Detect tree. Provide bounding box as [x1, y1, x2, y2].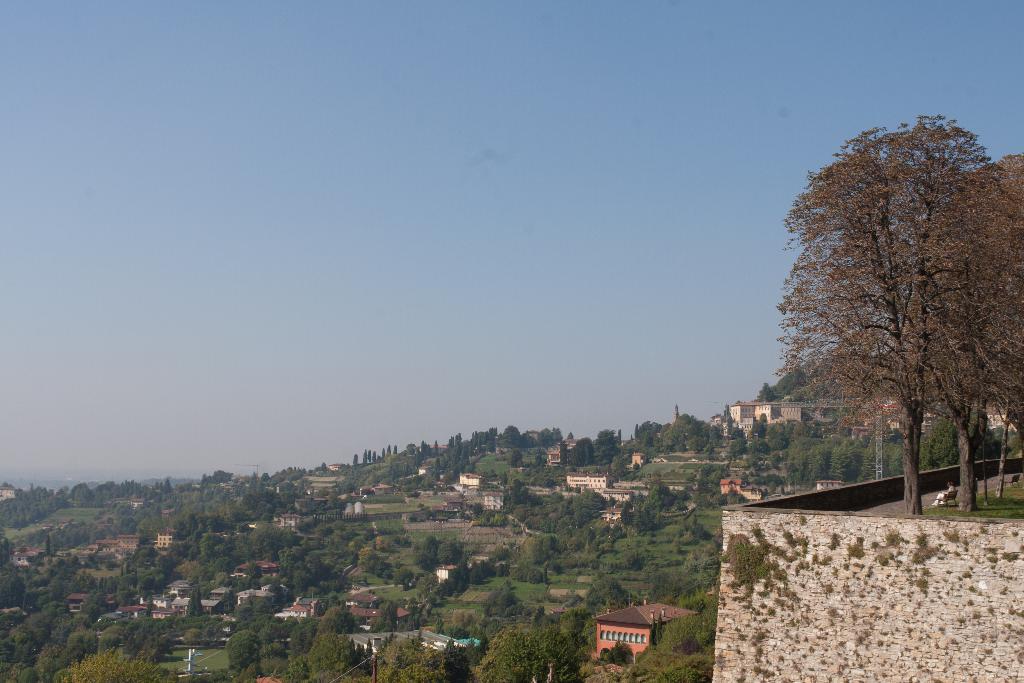
[616, 553, 645, 578].
